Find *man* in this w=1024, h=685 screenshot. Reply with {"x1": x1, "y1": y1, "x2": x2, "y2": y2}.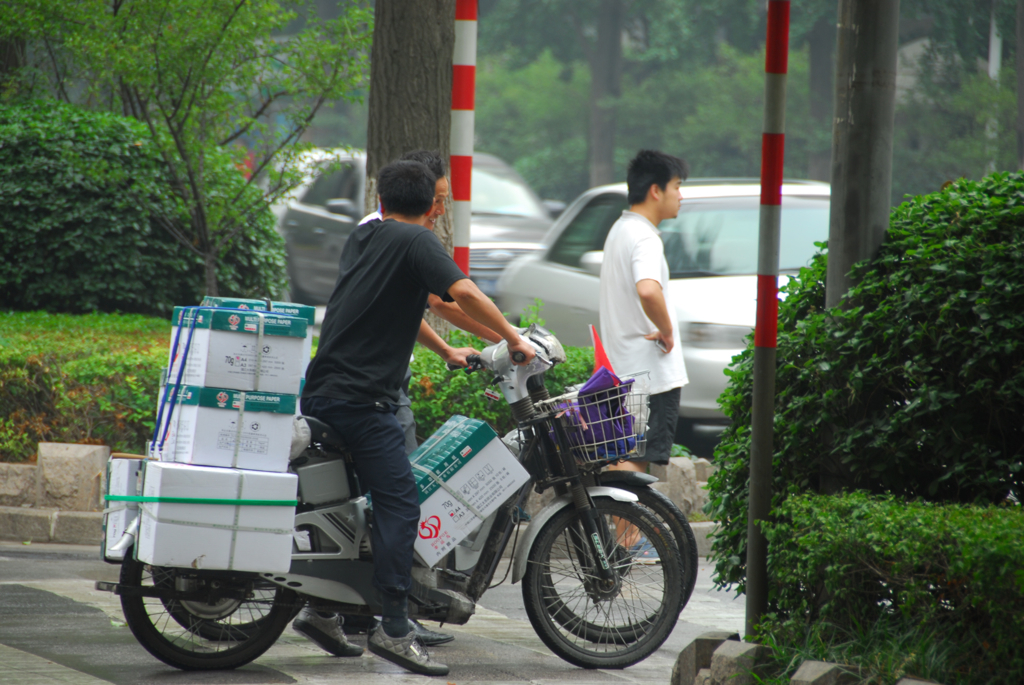
{"x1": 568, "y1": 157, "x2": 708, "y2": 464}.
